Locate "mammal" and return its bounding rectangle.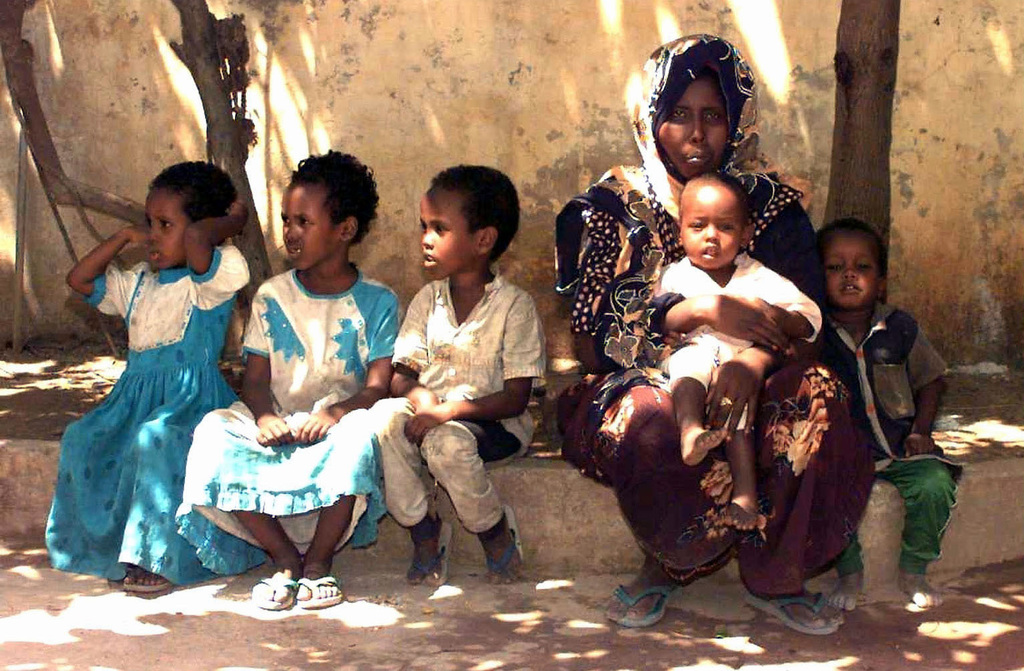
rect(661, 163, 823, 529).
